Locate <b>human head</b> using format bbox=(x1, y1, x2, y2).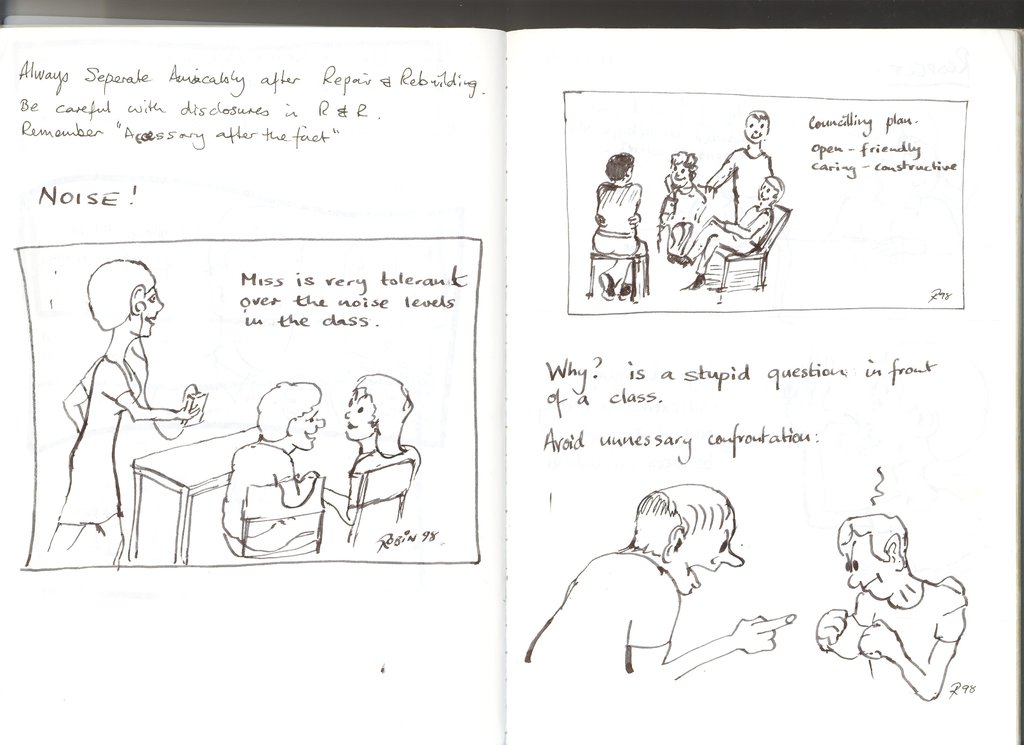
bbox=(252, 377, 324, 448).
